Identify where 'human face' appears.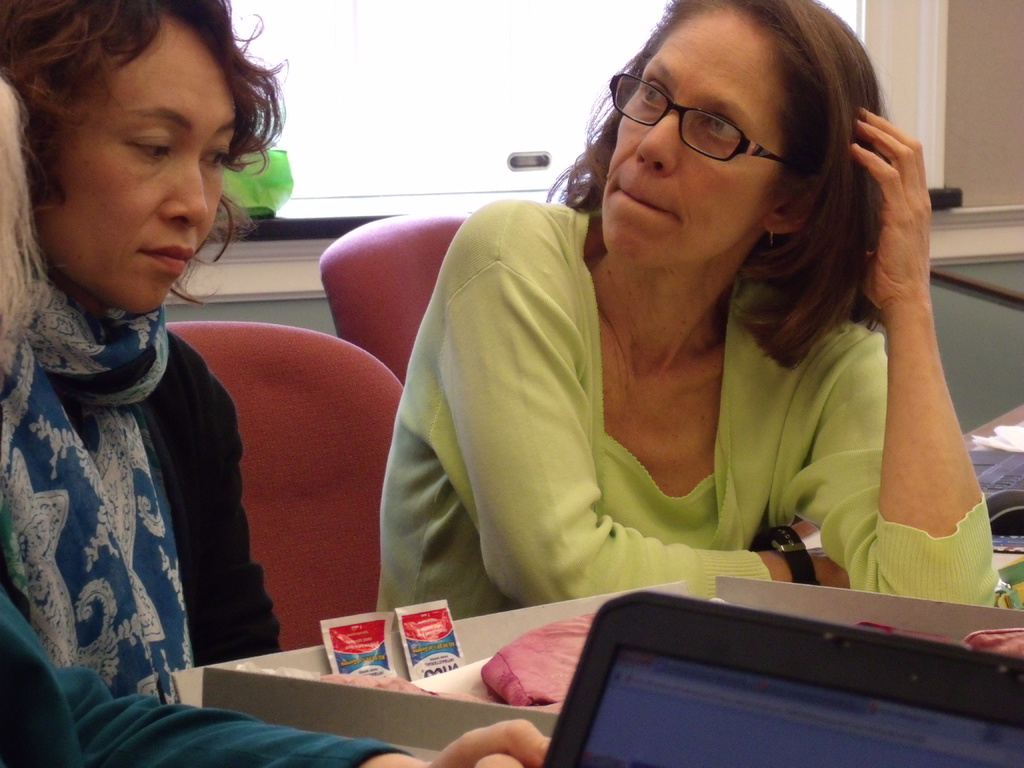
Appears at (33,16,238,318).
